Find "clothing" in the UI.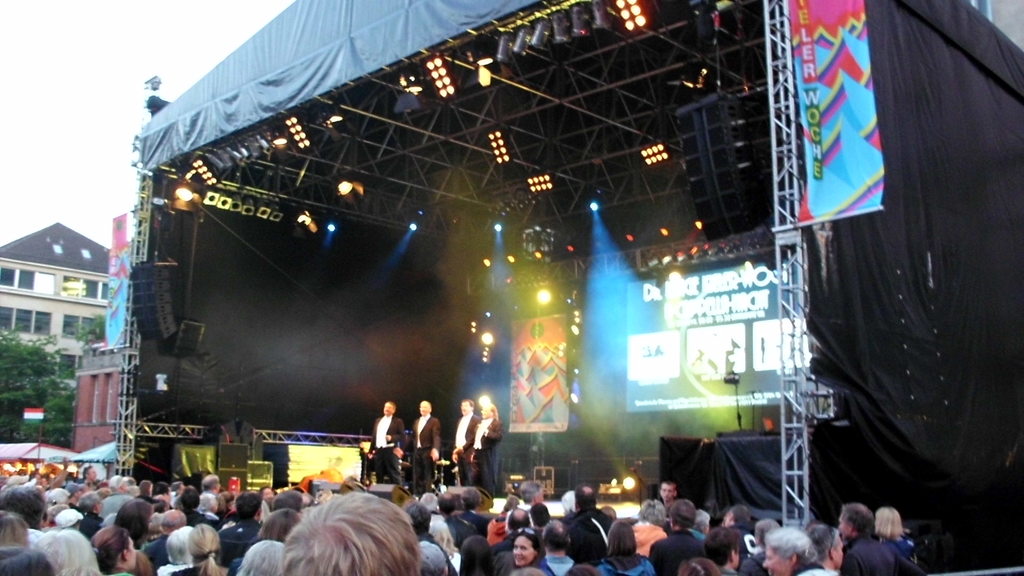
UI element at {"x1": 413, "y1": 413, "x2": 436, "y2": 484}.
